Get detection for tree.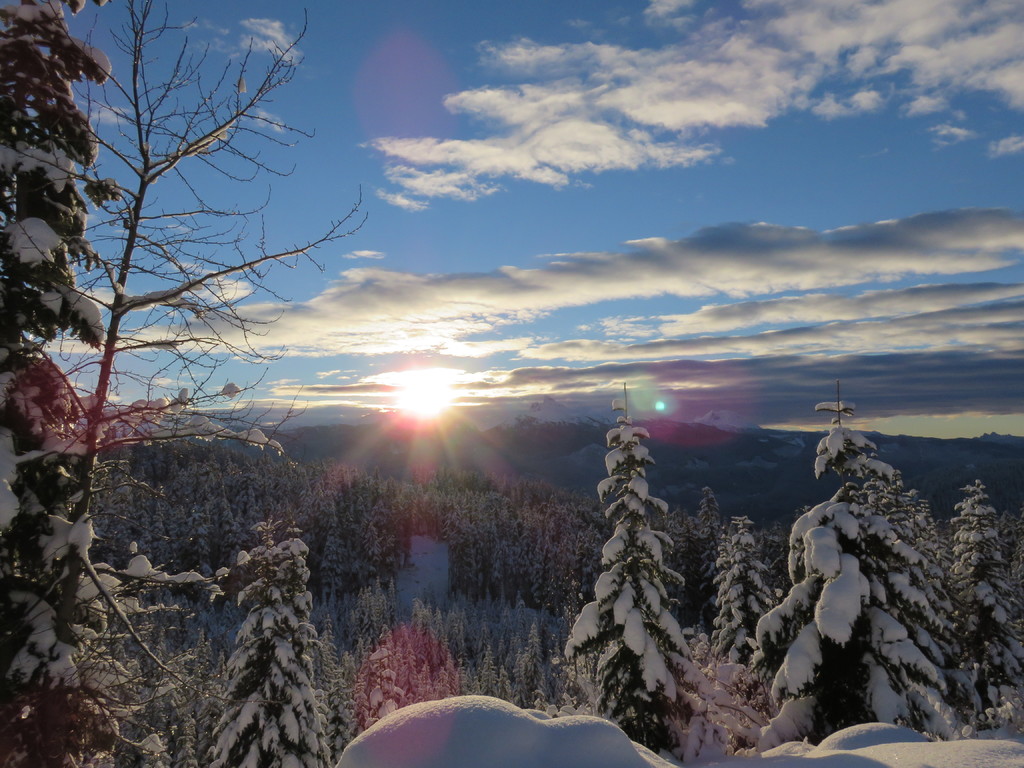
Detection: [942,476,1023,761].
